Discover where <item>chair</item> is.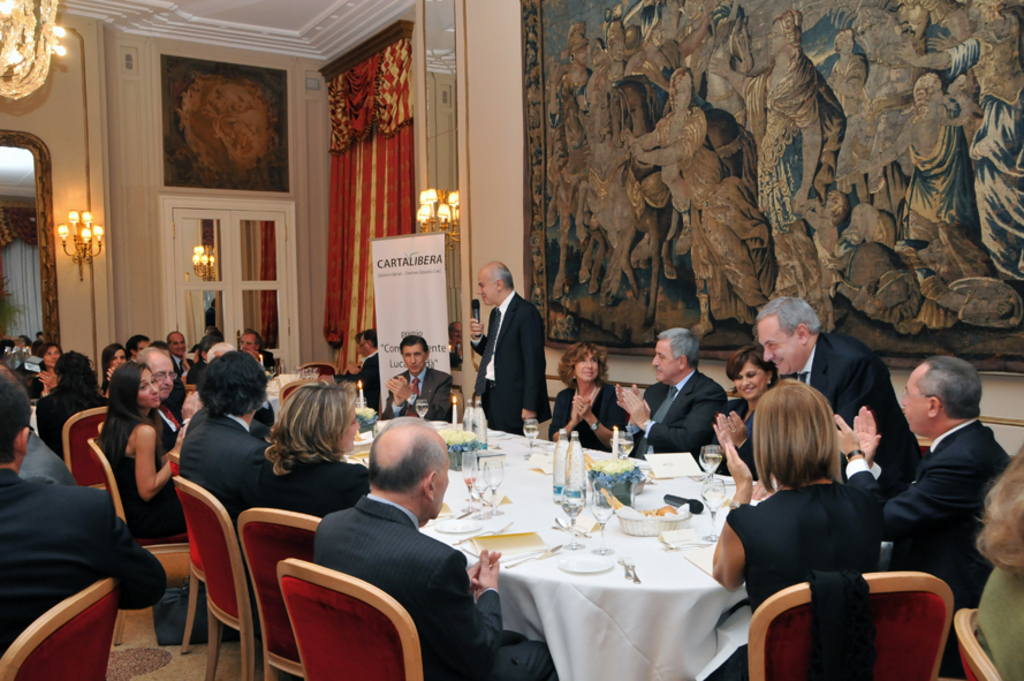
Discovered at {"x1": 161, "y1": 449, "x2": 264, "y2": 680}.
